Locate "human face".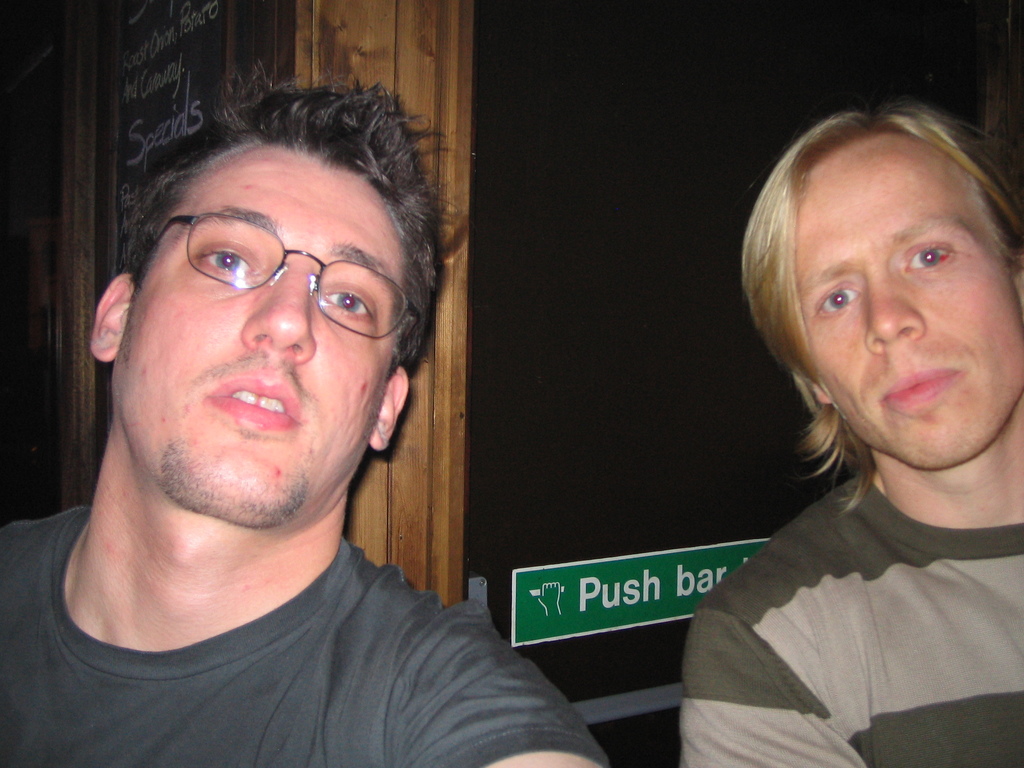
Bounding box: x1=113, y1=138, x2=406, y2=519.
